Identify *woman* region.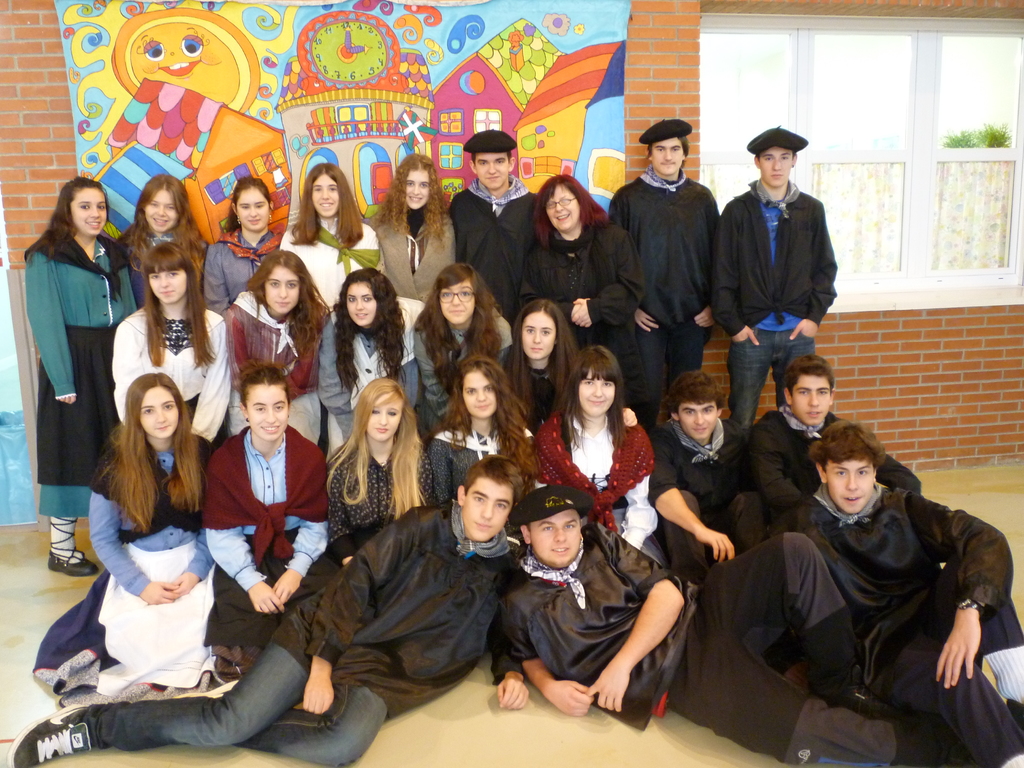
Region: 326,373,435,572.
